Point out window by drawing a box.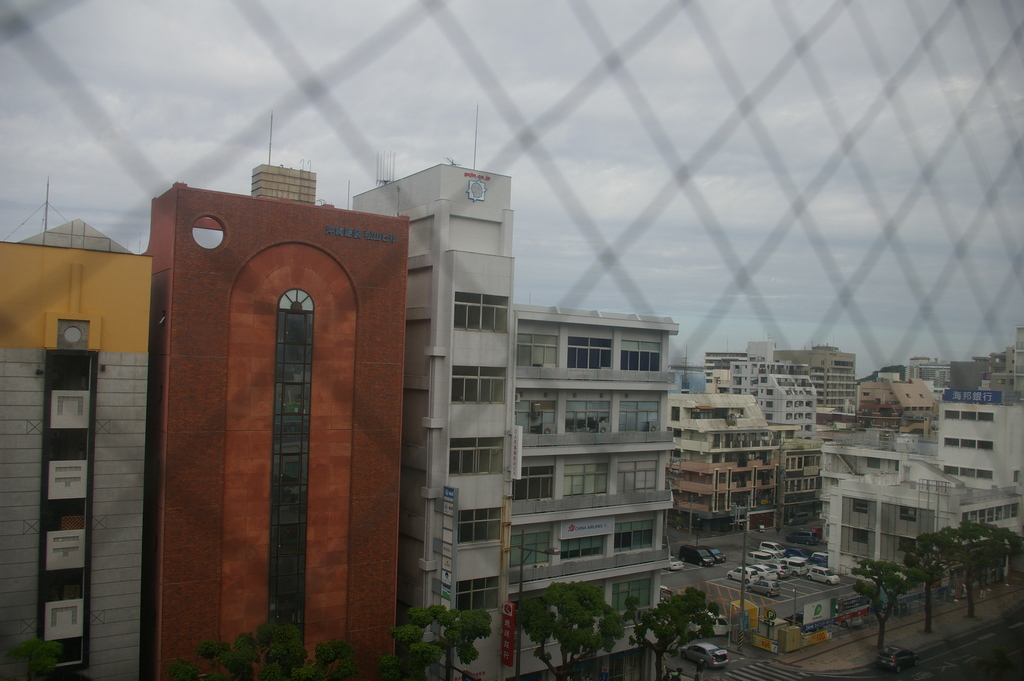
left=621, top=401, right=658, bottom=432.
